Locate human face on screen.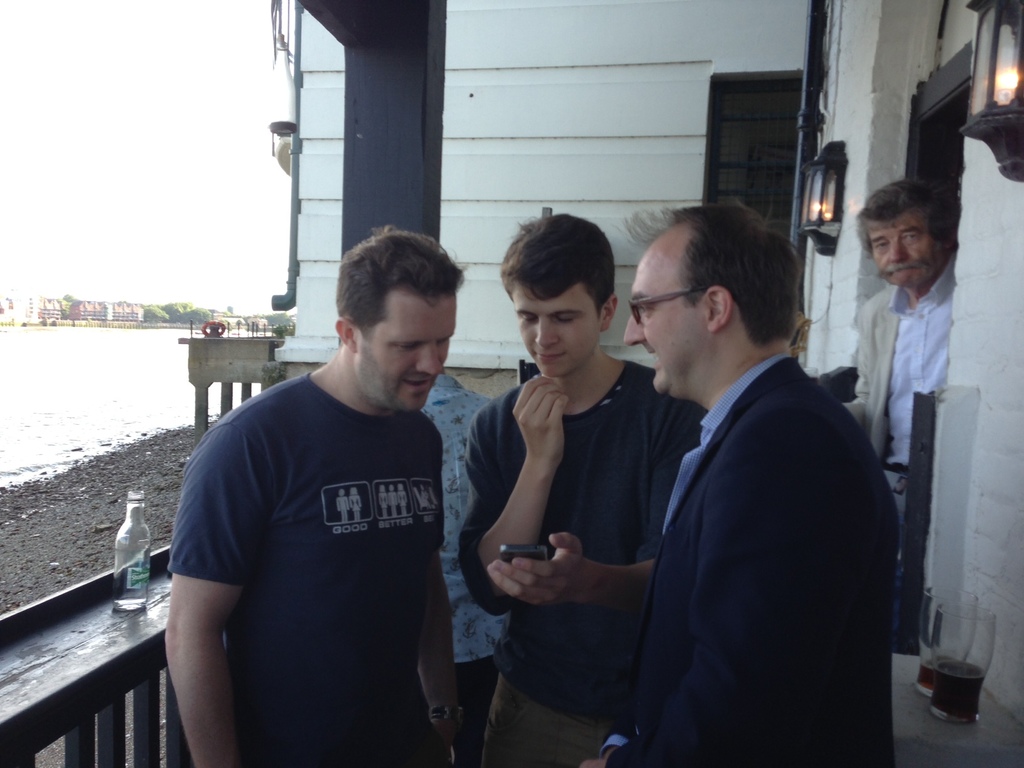
On screen at rect(511, 275, 595, 376).
